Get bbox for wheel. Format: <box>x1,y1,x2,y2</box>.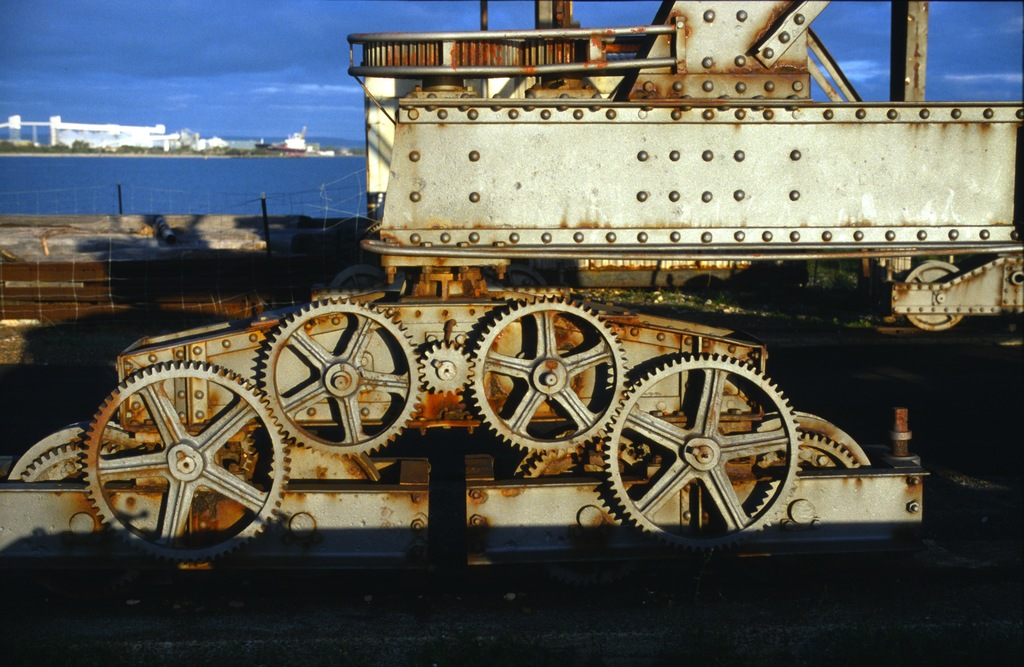
<box>601,356,799,554</box>.
